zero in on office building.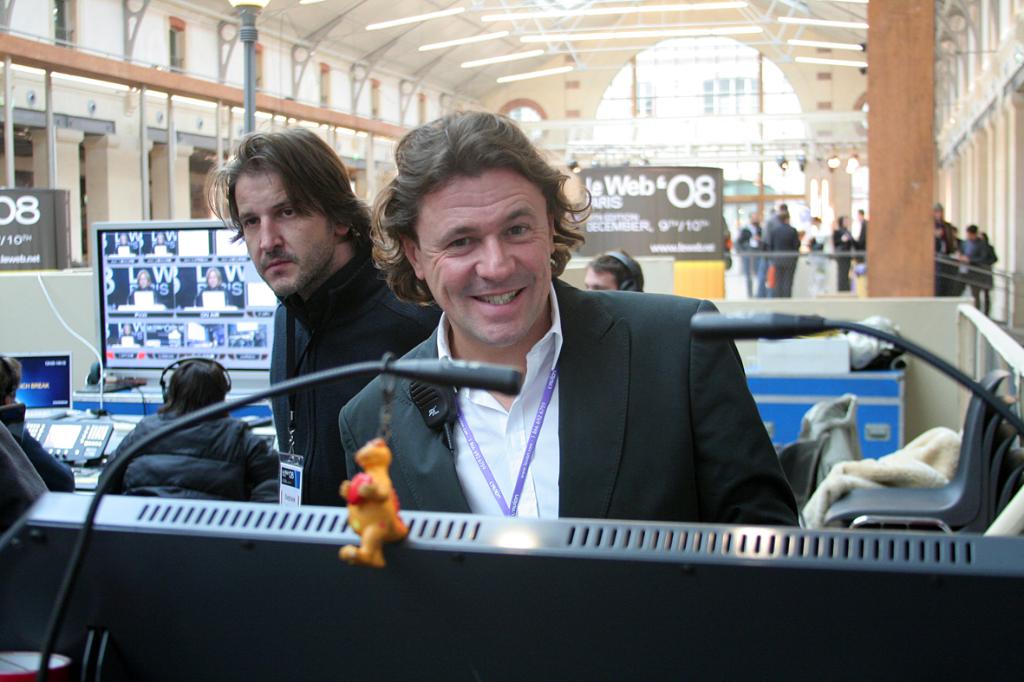
Zeroed in: 1,0,1023,681.
